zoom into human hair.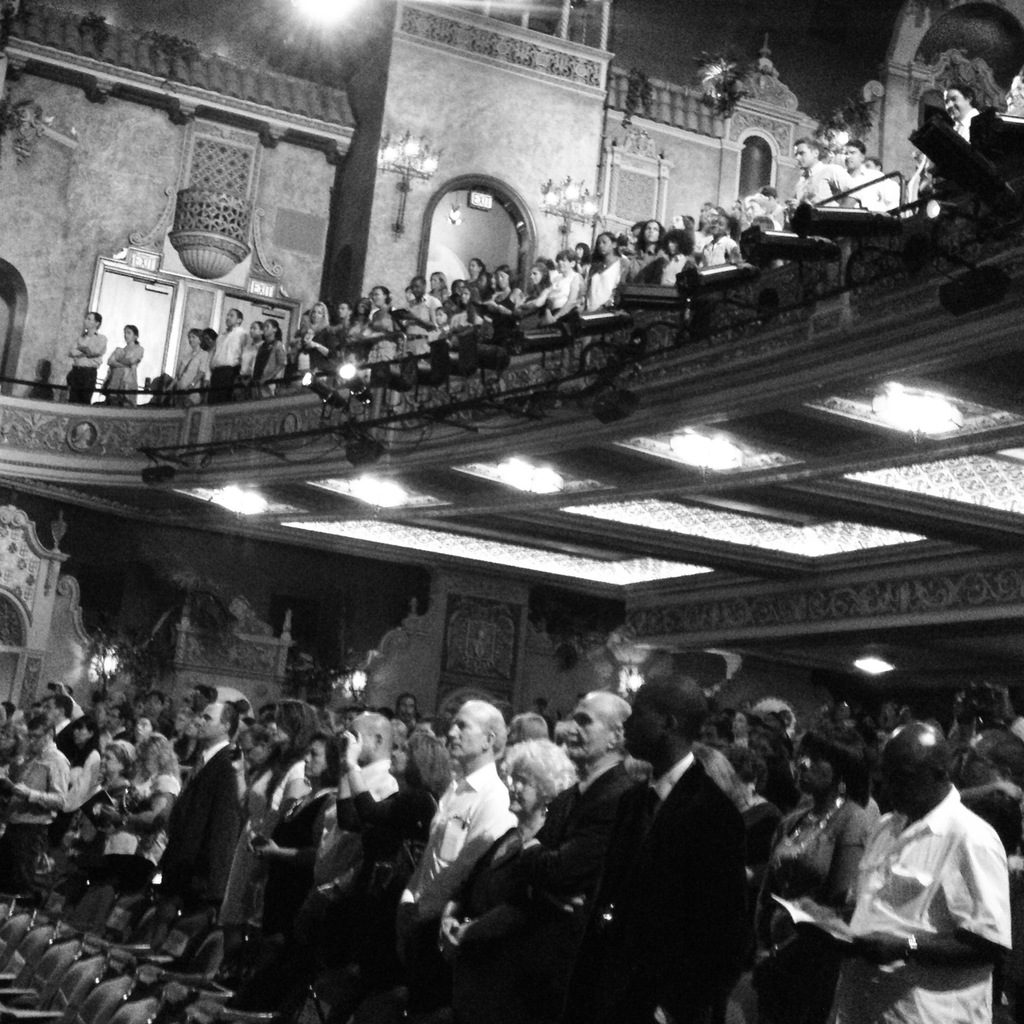
Zoom target: 25:717:39:737.
